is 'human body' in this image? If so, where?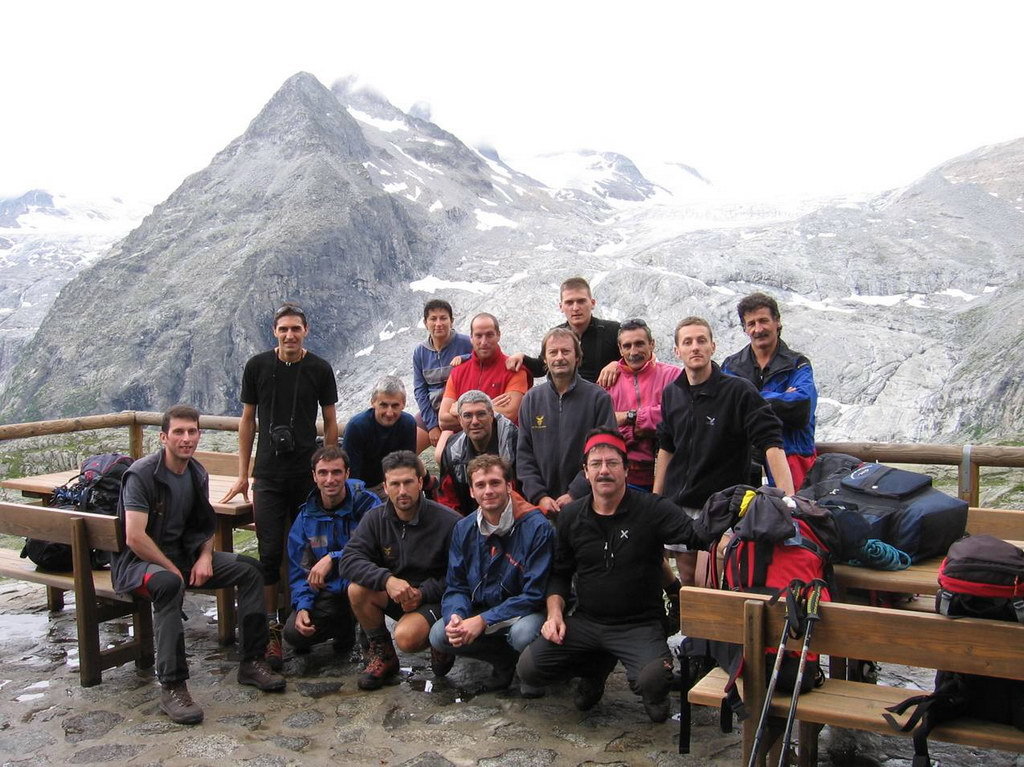
Yes, at locate(111, 421, 283, 729).
